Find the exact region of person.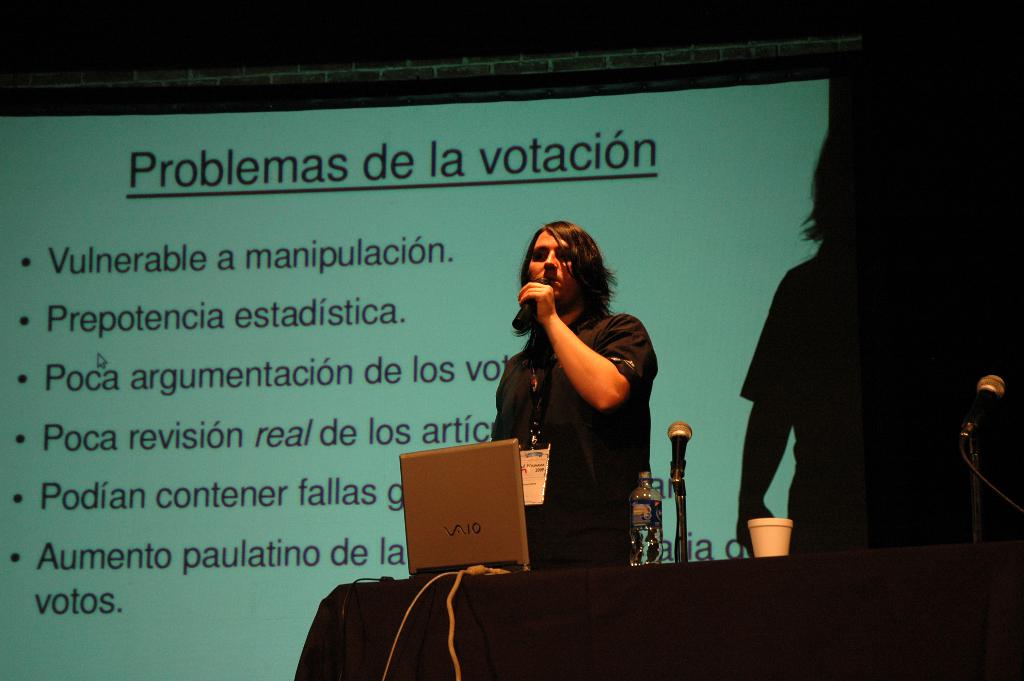
Exact region: {"x1": 487, "y1": 220, "x2": 662, "y2": 571}.
